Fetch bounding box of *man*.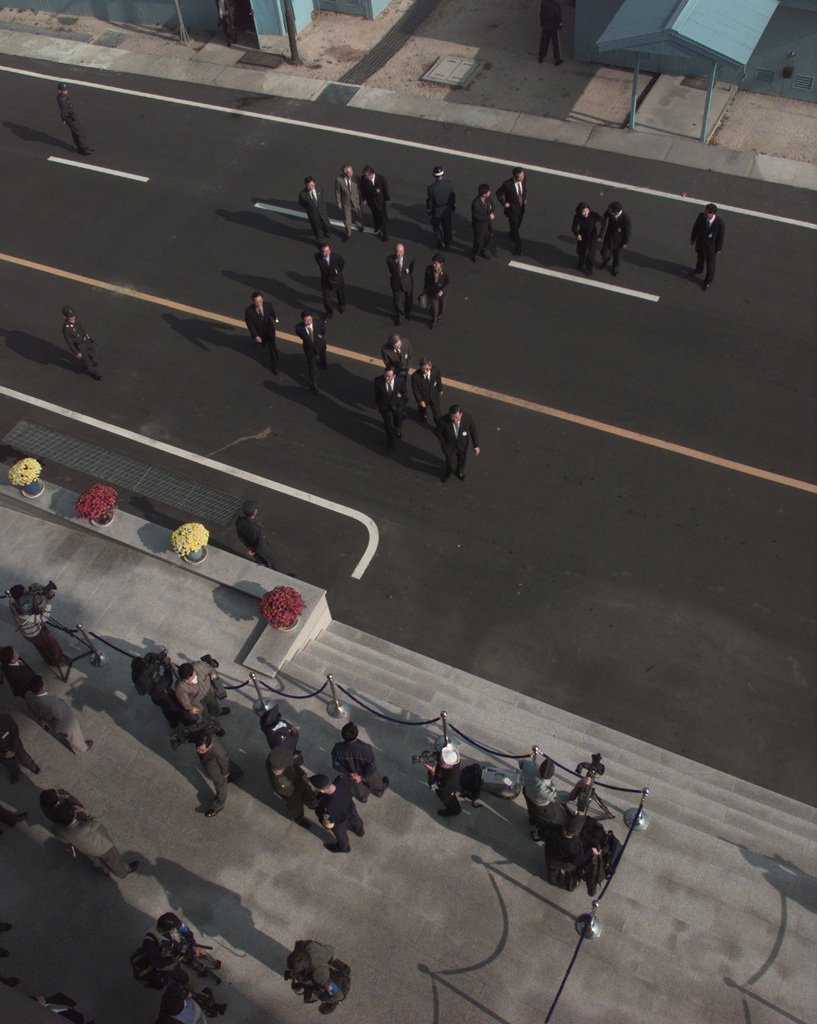
Bbox: 584, 818, 613, 894.
